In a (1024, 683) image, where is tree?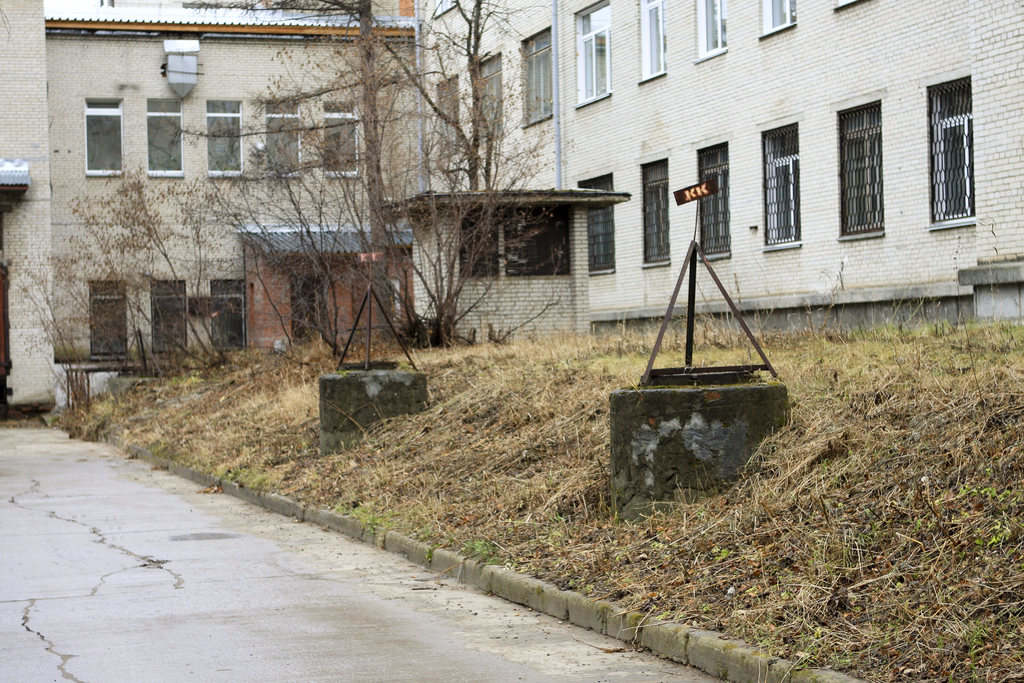
203/0/407/342.
